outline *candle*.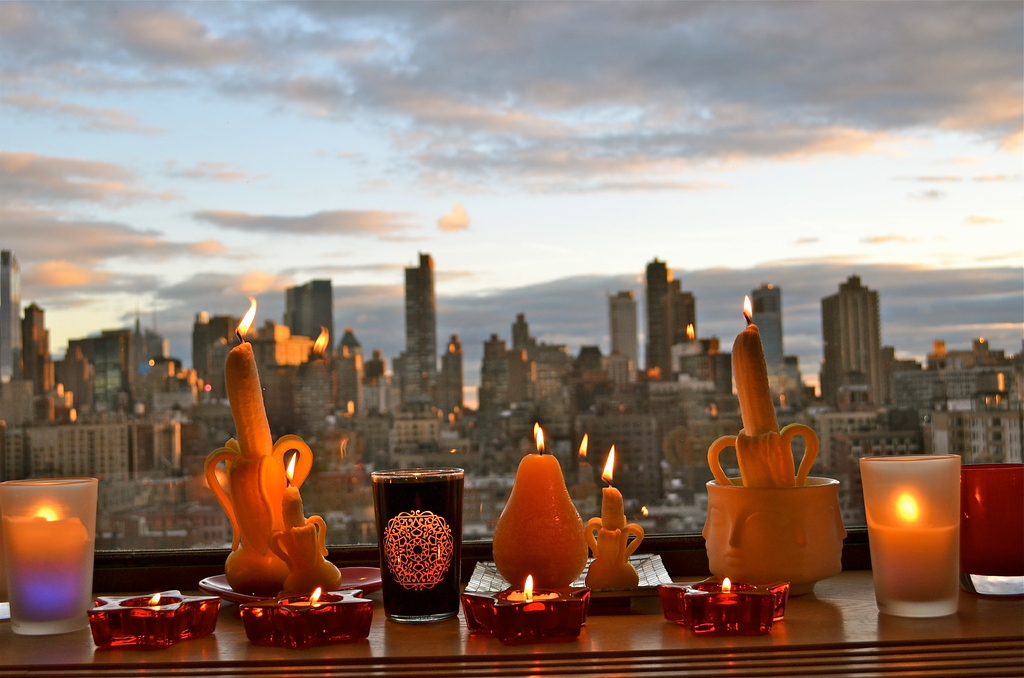
Outline: Rect(0, 473, 94, 637).
